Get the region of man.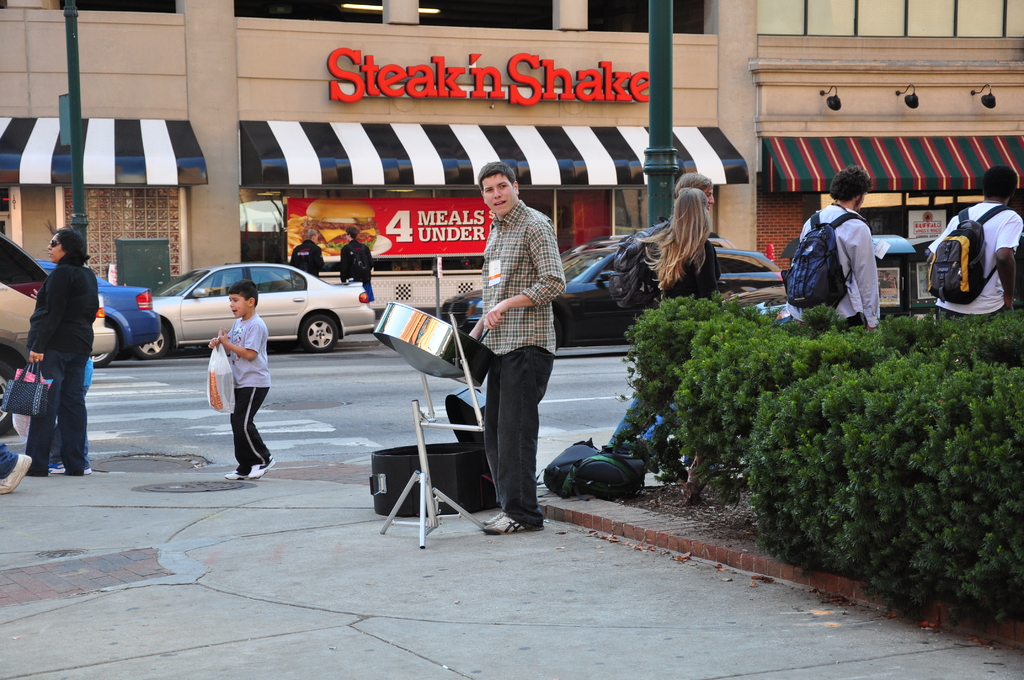
(801,175,908,337).
